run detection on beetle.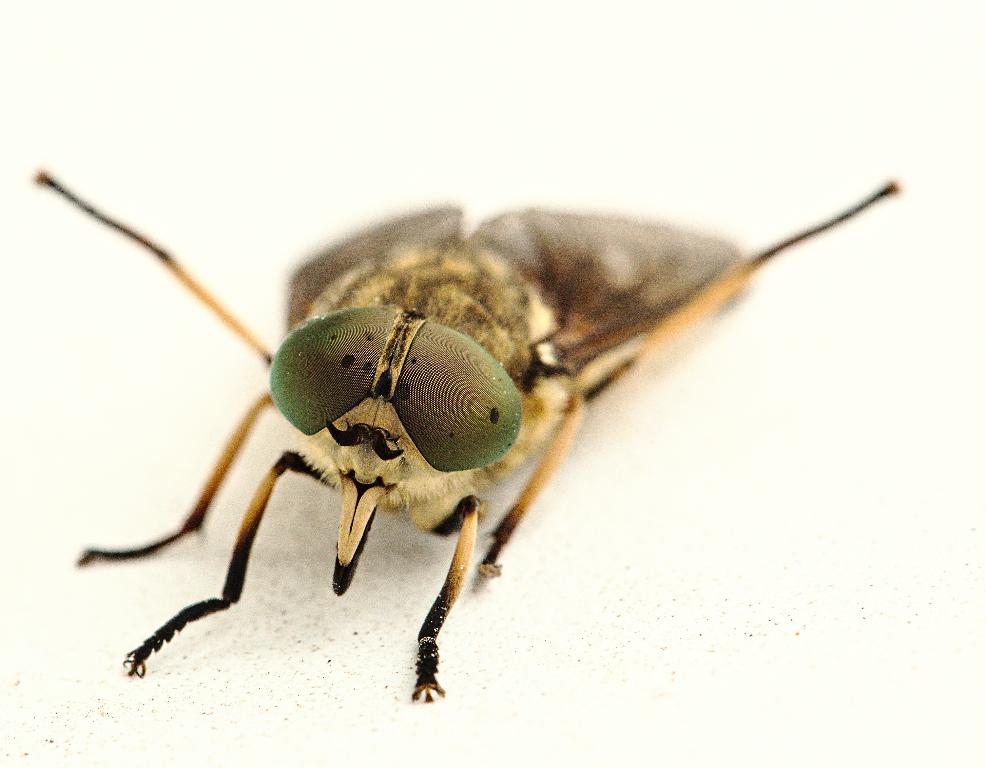
Result: pyautogui.locateOnScreen(39, 174, 894, 719).
